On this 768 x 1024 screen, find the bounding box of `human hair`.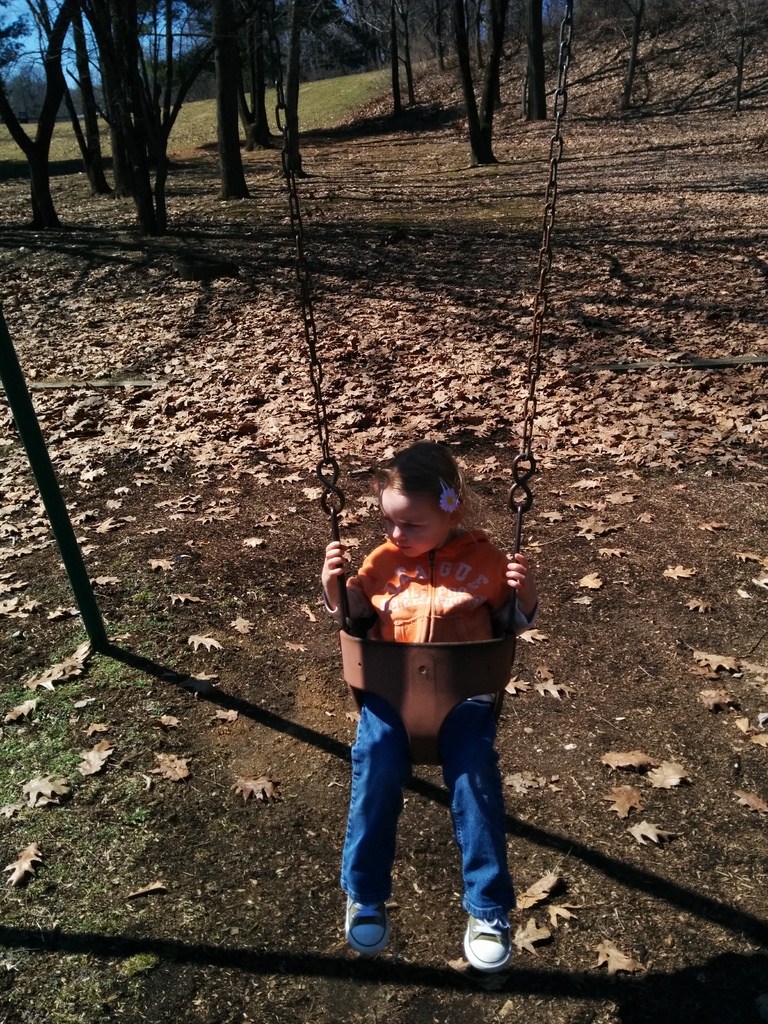
Bounding box: (381,448,477,531).
